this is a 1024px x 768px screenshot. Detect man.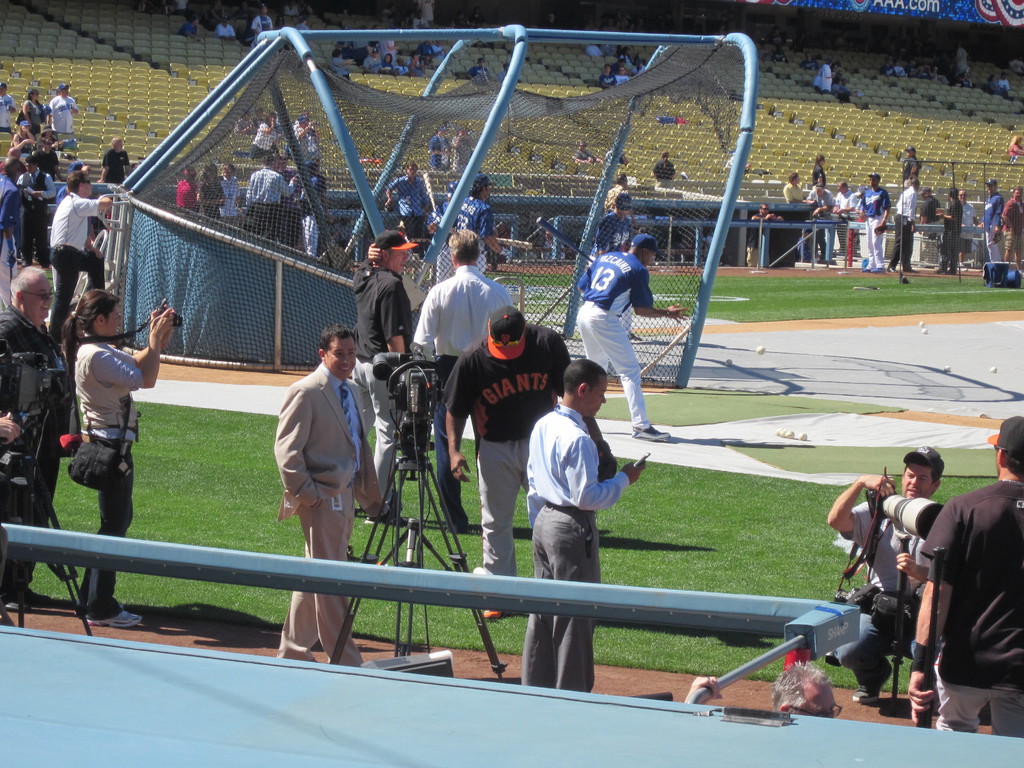
region(603, 18, 620, 32).
